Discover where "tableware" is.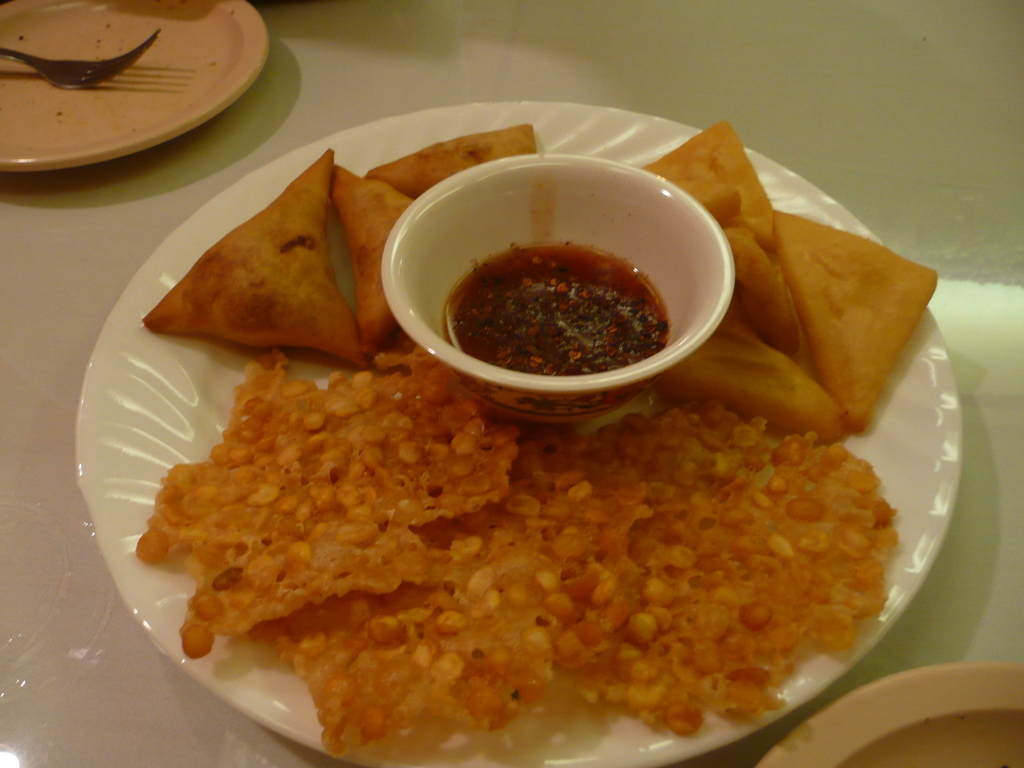
Discovered at rect(74, 102, 959, 767).
